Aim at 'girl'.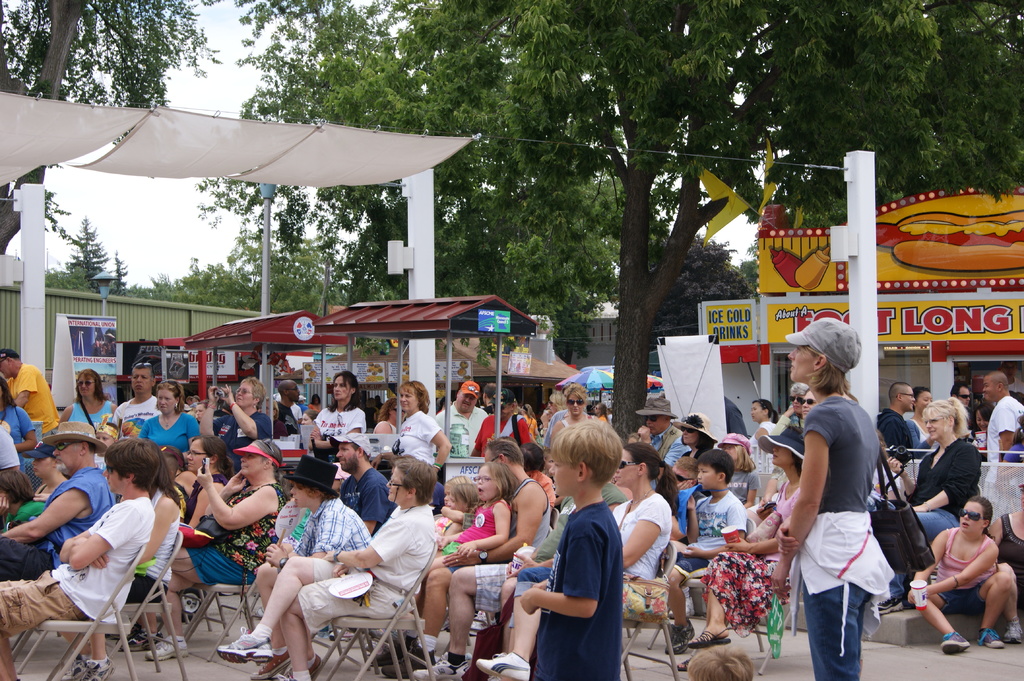
Aimed at bbox=(316, 371, 364, 437).
